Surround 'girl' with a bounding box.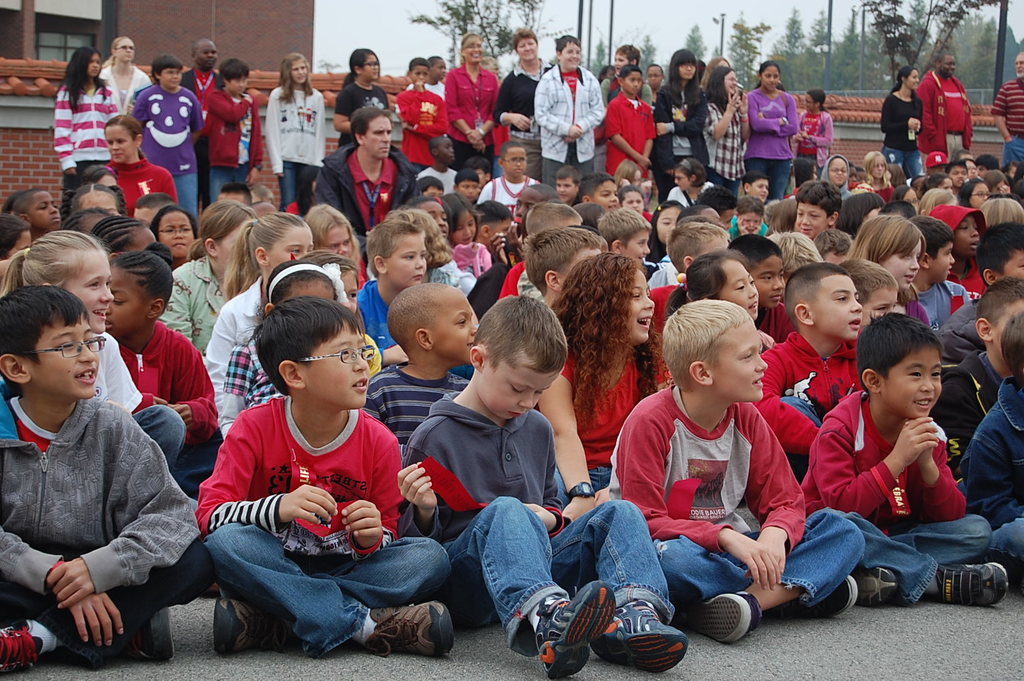
x1=219, y1=251, x2=349, y2=421.
